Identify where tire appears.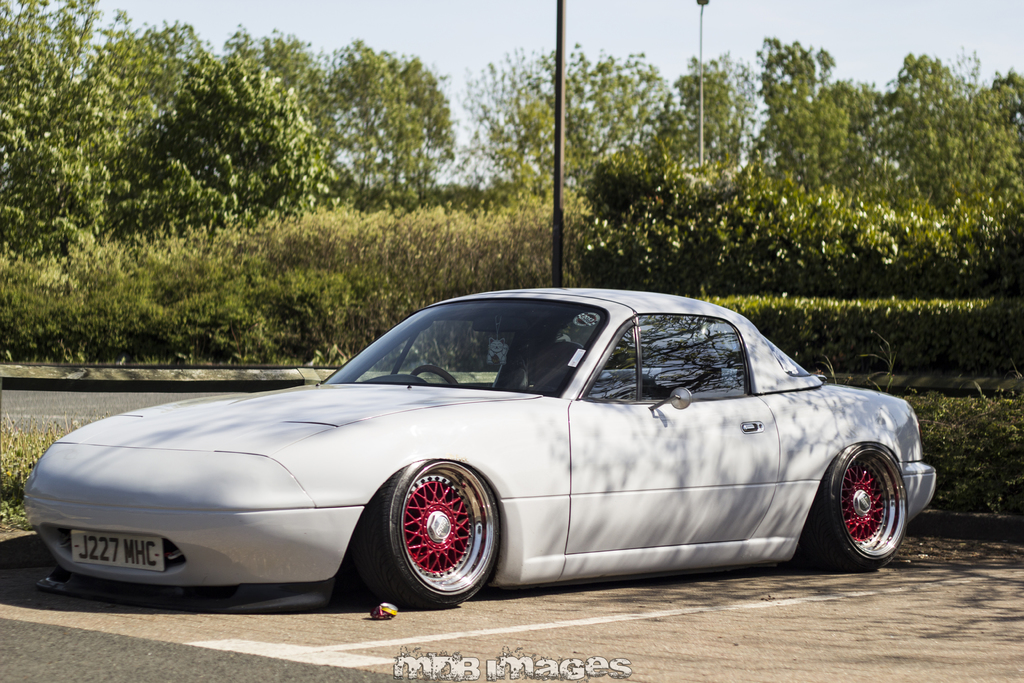
Appears at x1=803 y1=437 x2=913 y2=572.
